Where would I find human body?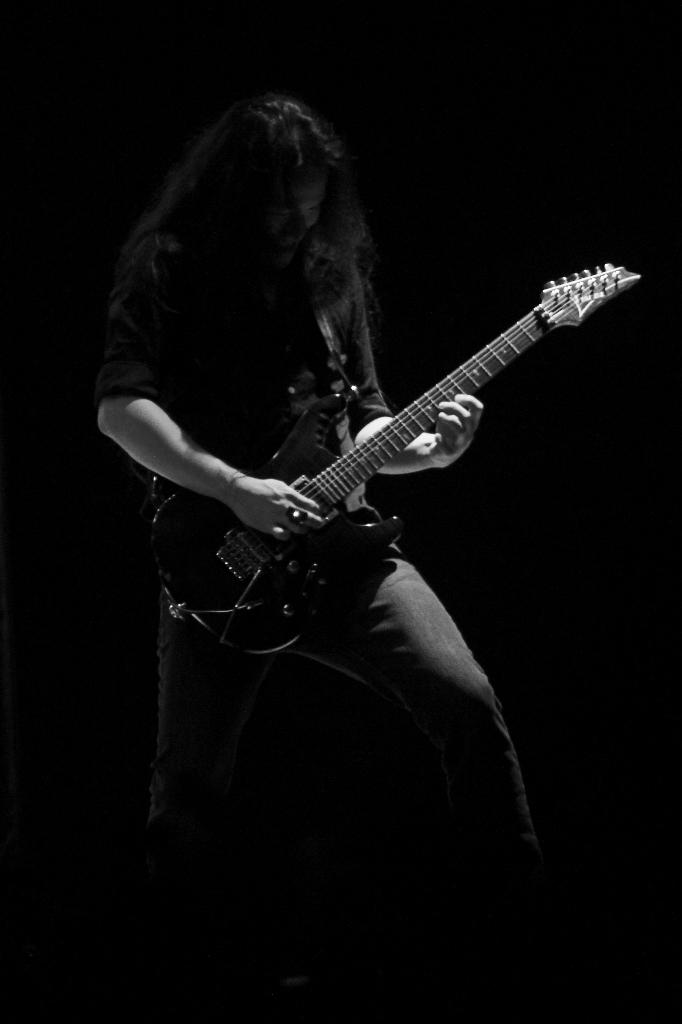
At x1=95 y1=86 x2=545 y2=865.
